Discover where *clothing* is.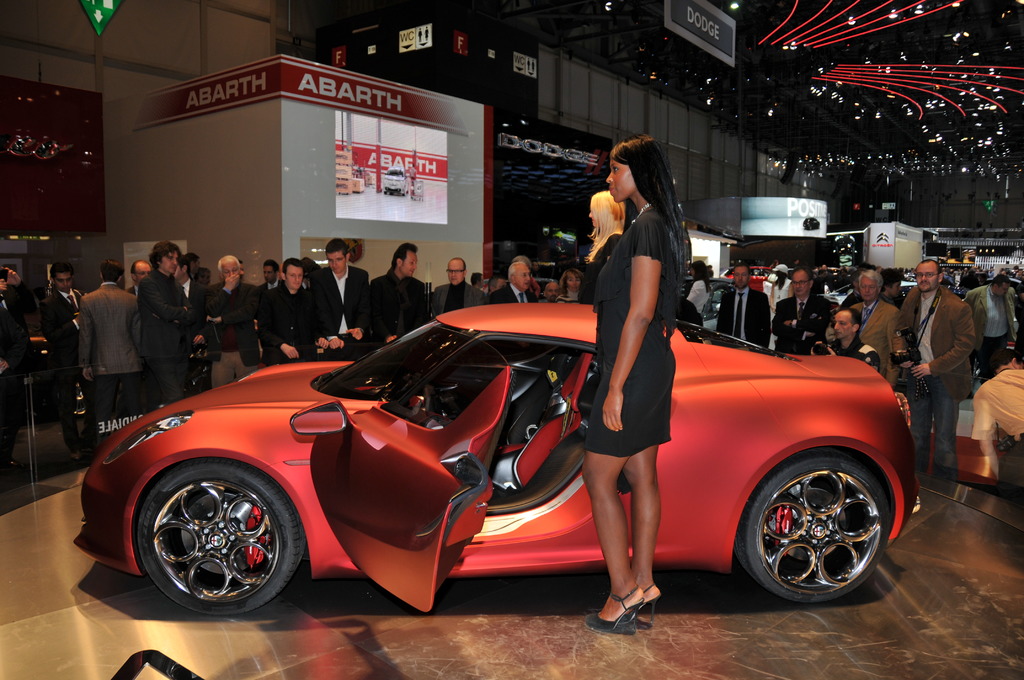
Discovered at [847, 300, 901, 391].
